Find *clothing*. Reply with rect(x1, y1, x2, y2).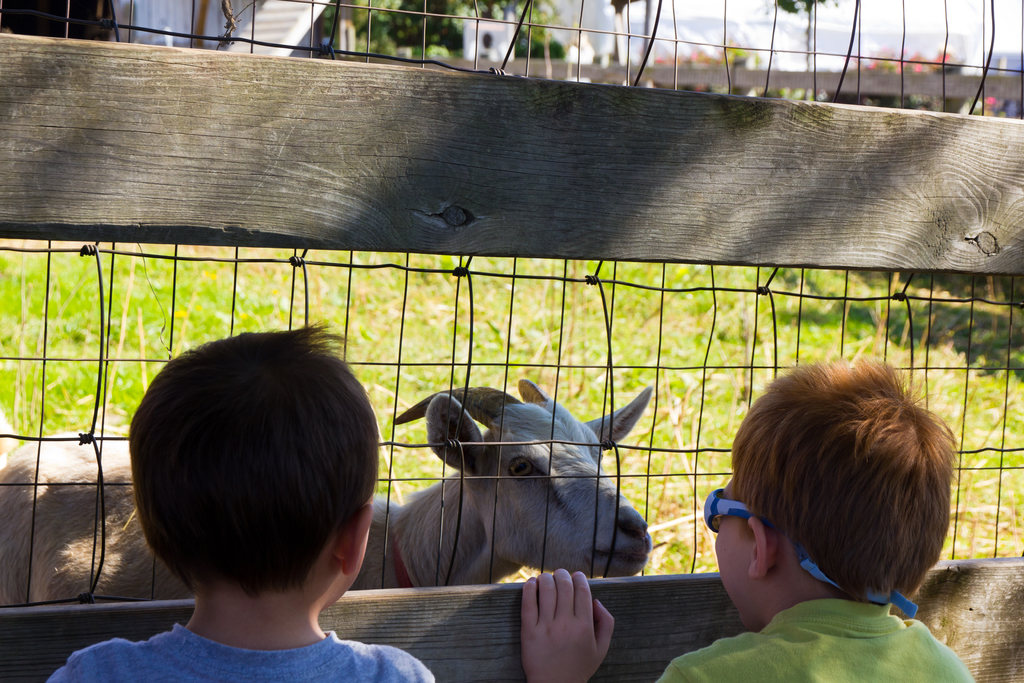
rect(44, 627, 438, 682).
